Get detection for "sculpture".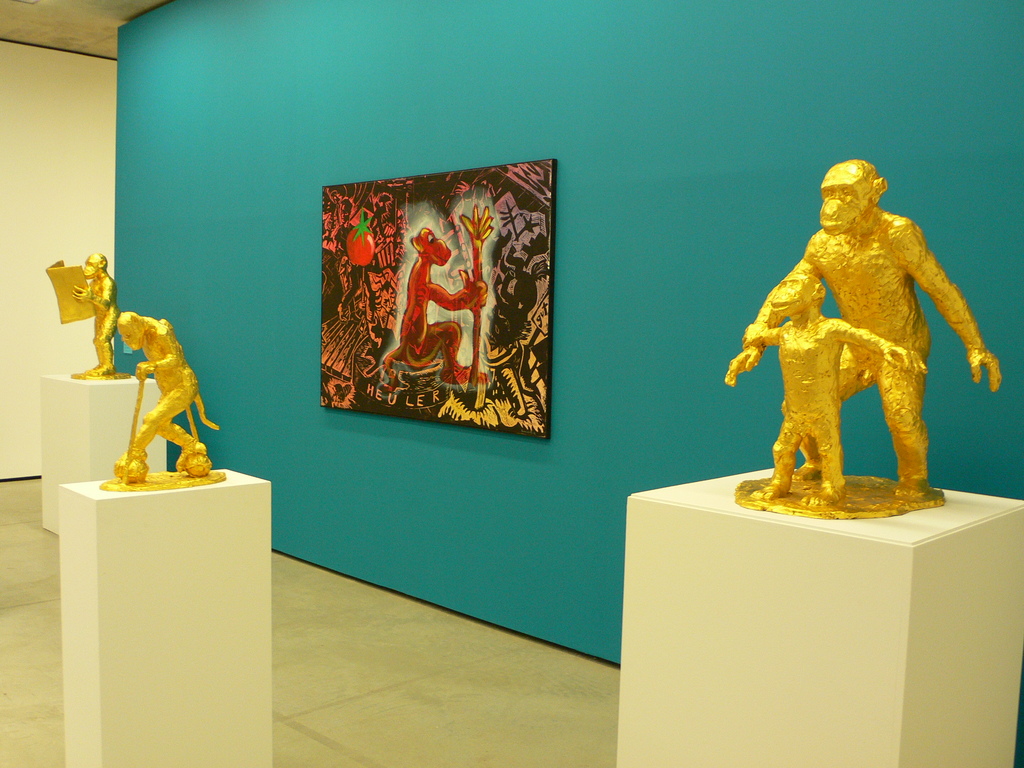
Detection: [730, 150, 996, 539].
